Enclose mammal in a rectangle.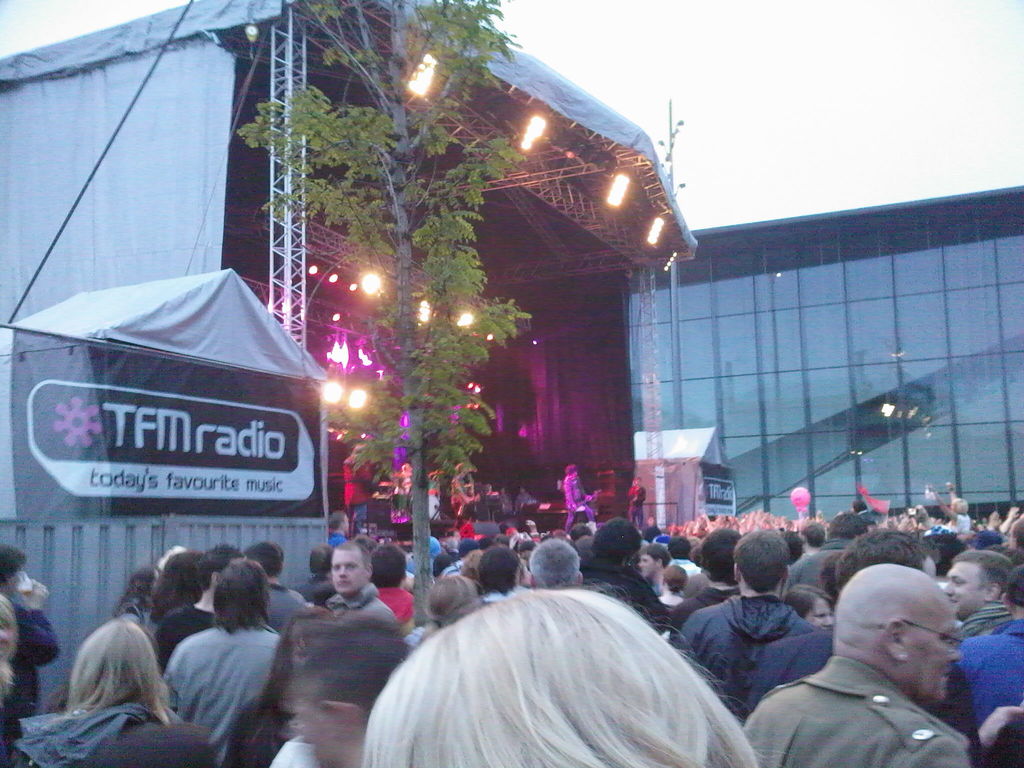
<bbox>924, 484, 936, 511</bbox>.
